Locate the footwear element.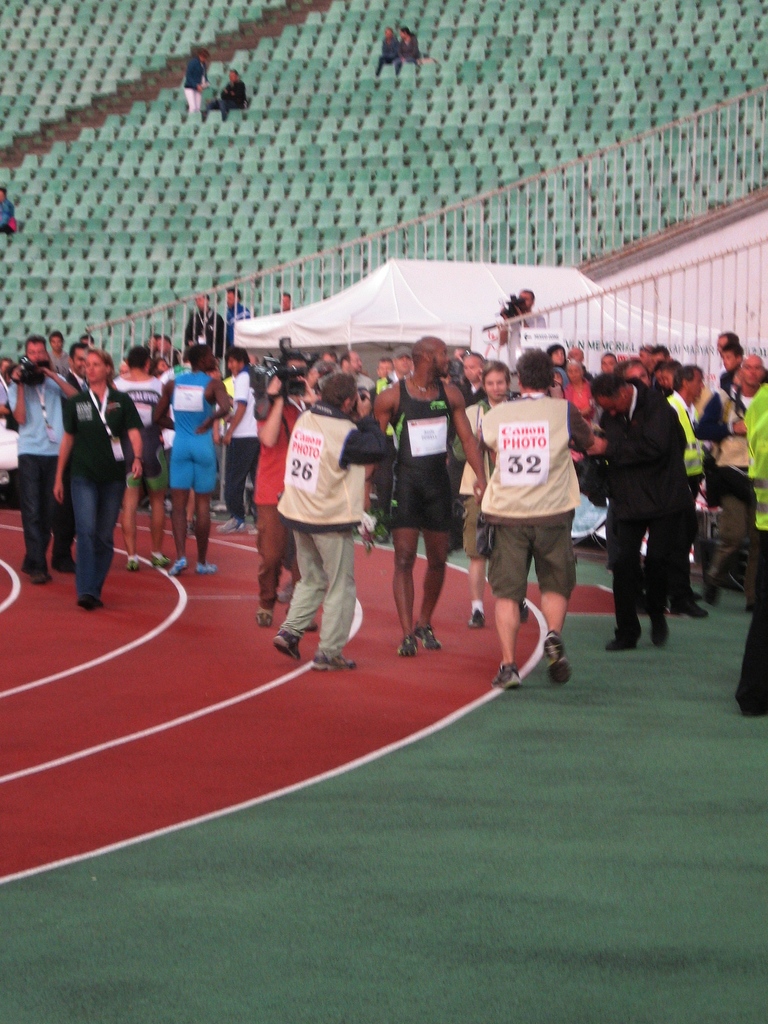
Element bbox: BBox(468, 609, 485, 628).
